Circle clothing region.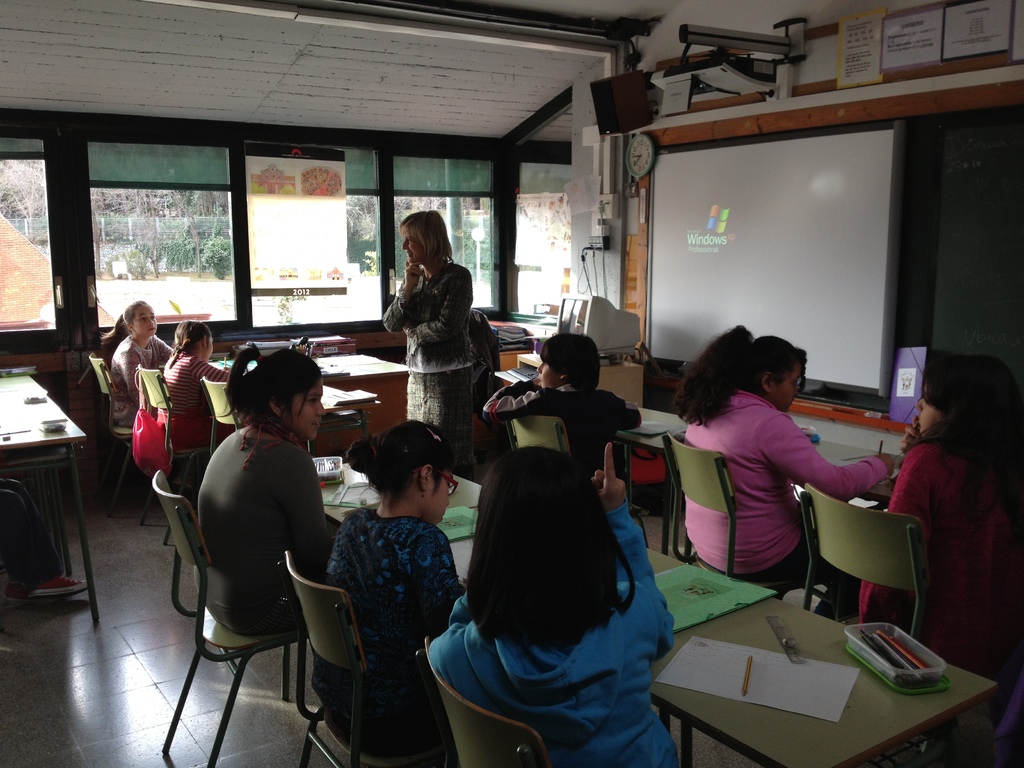
Region: (684,384,886,627).
